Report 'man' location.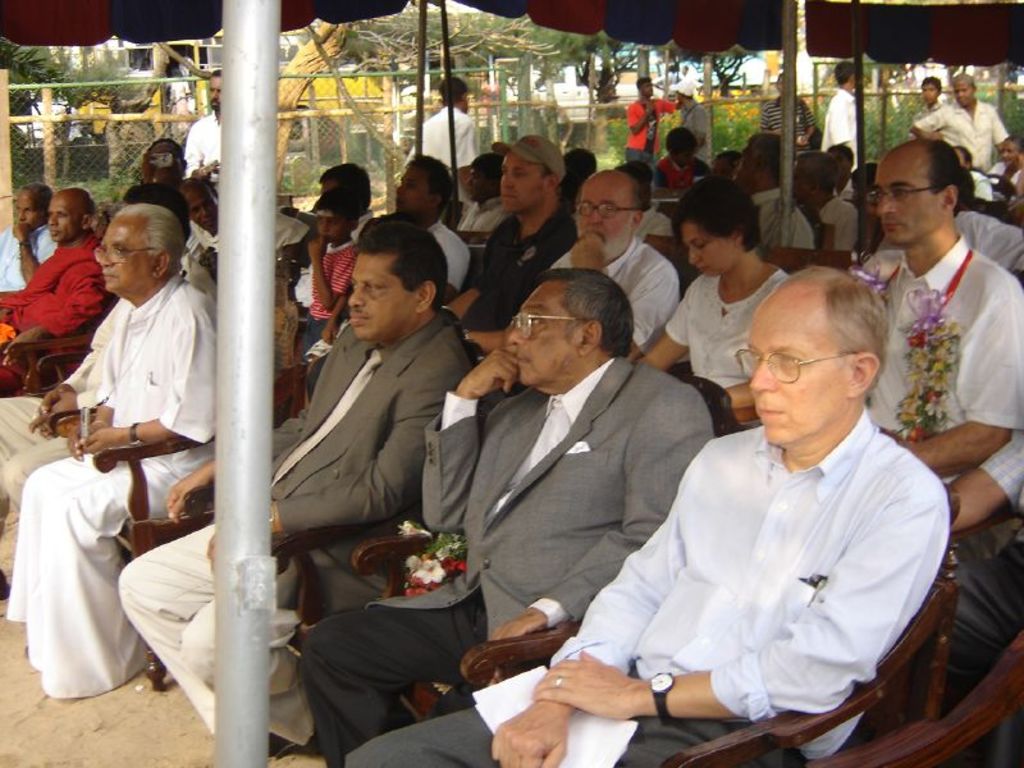
Report: (left=909, top=73, right=1019, bottom=166).
